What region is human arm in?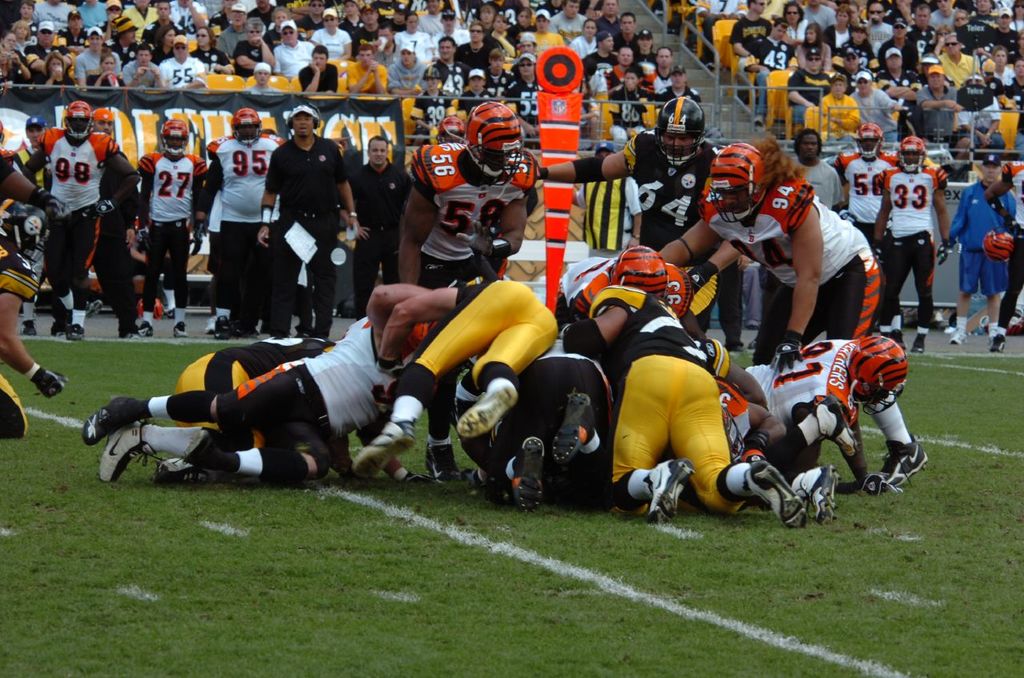
[253, 147, 287, 245].
